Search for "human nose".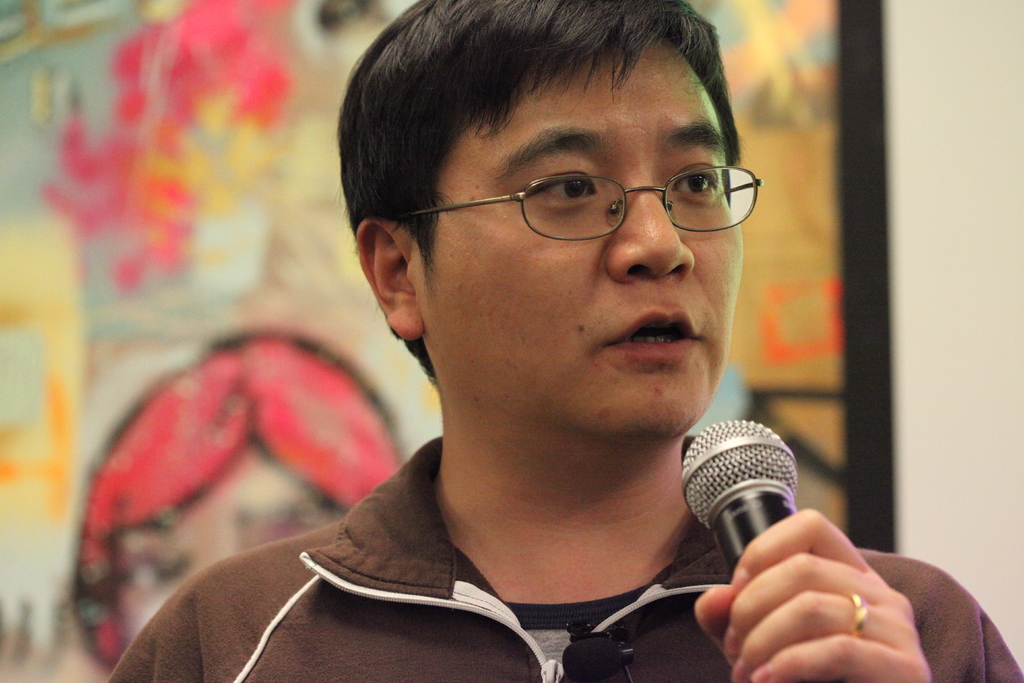
Found at crop(602, 167, 696, 284).
